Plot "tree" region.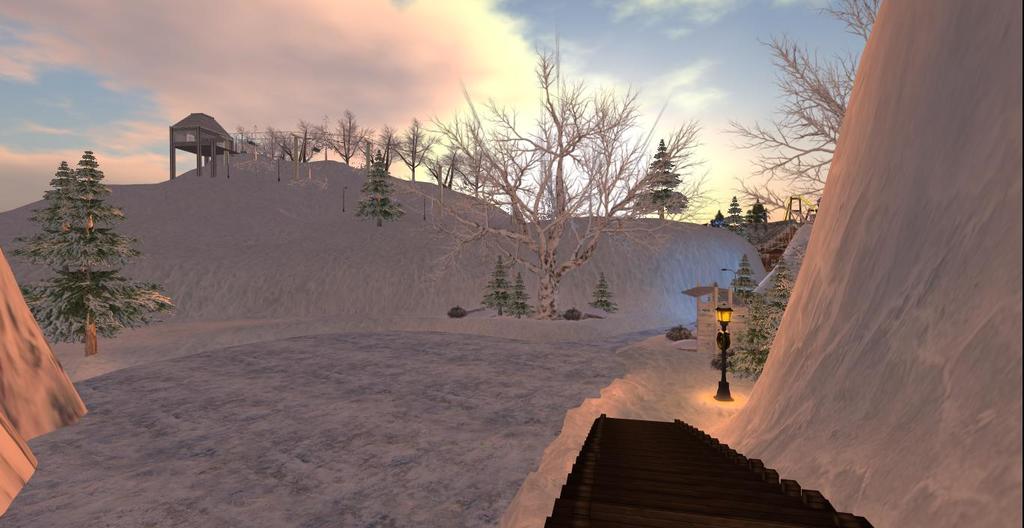
Plotted at [49,145,163,339].
